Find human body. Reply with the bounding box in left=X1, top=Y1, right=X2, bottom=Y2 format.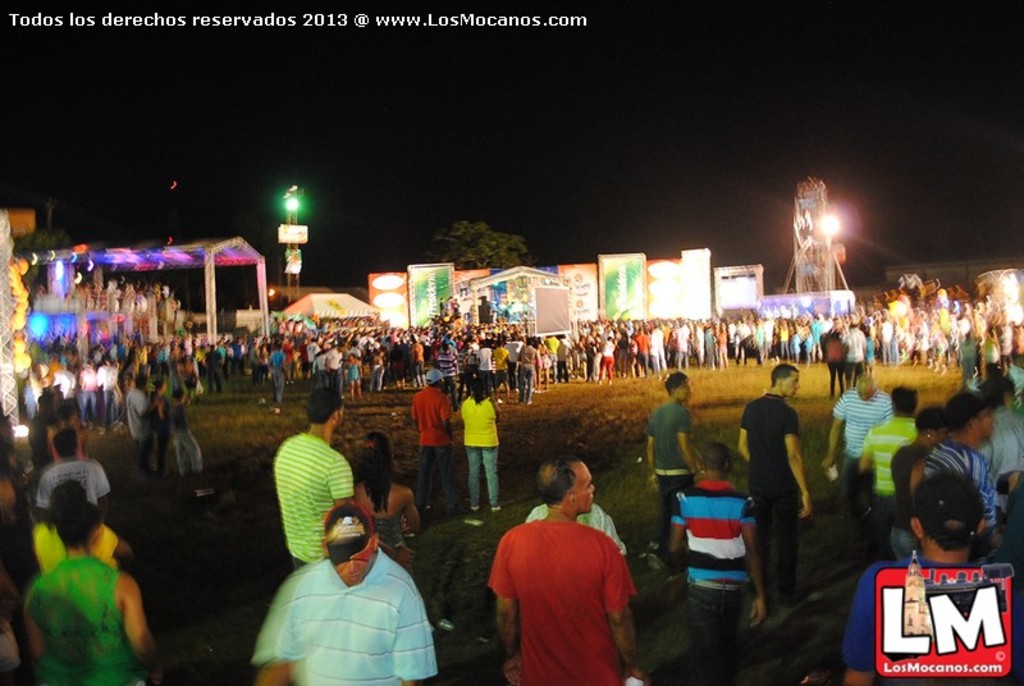
left=932, top=444, right=1000, bottom=543.
